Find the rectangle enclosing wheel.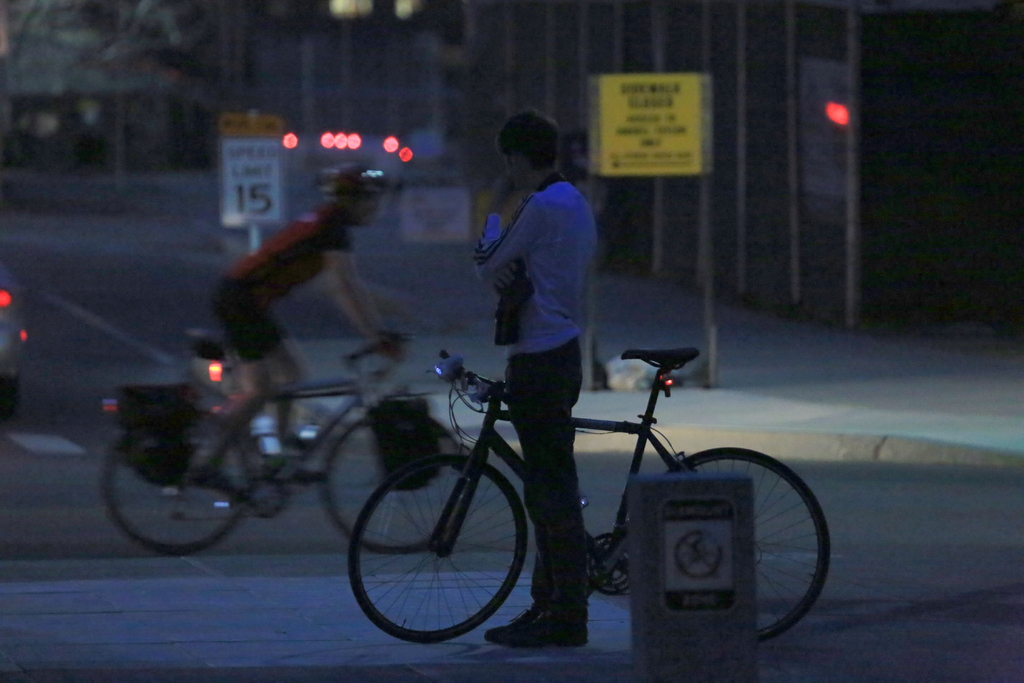
[706, 554, 719, 567].
